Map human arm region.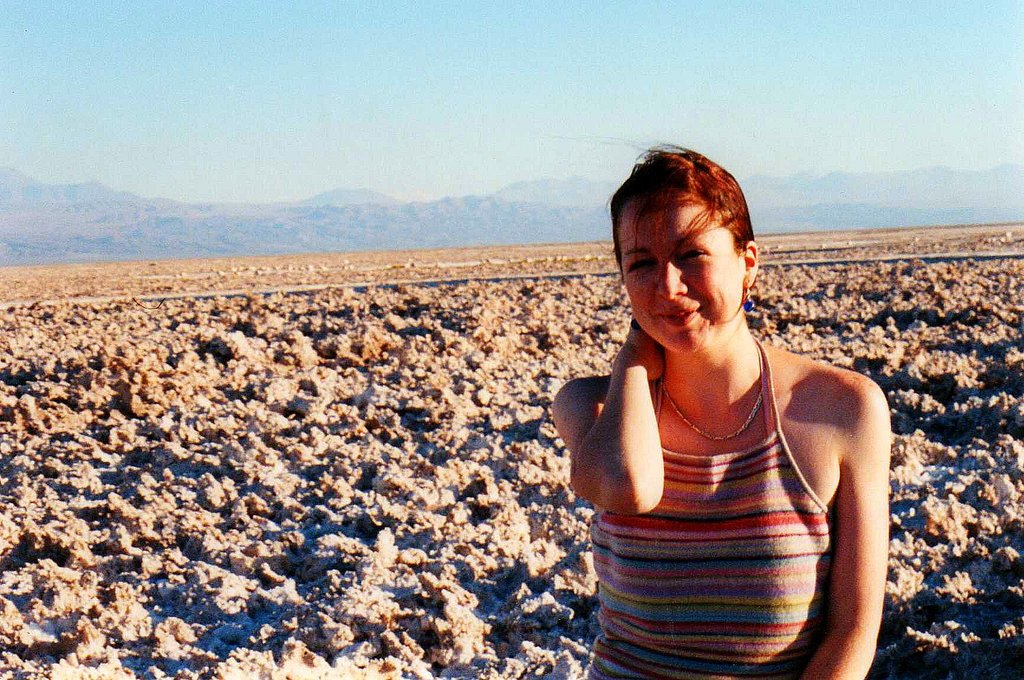
Mapped to {"x1": 801, "y1": 343, "x2": 899, "y2": 673}.
